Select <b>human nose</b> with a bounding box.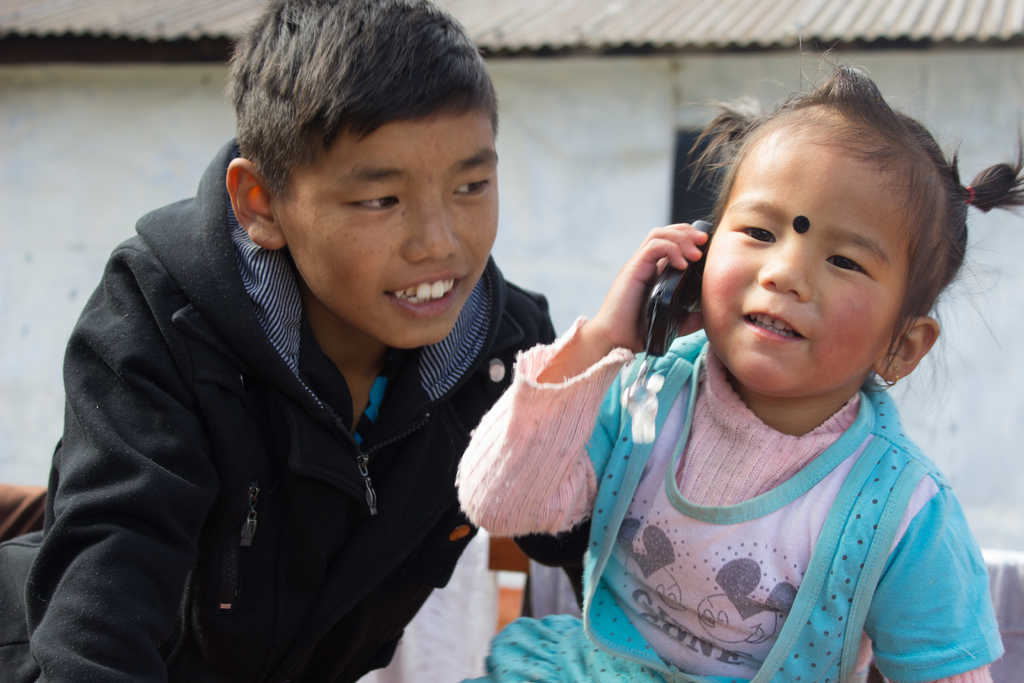
left=397, top=193, right=460, bottom=263.
